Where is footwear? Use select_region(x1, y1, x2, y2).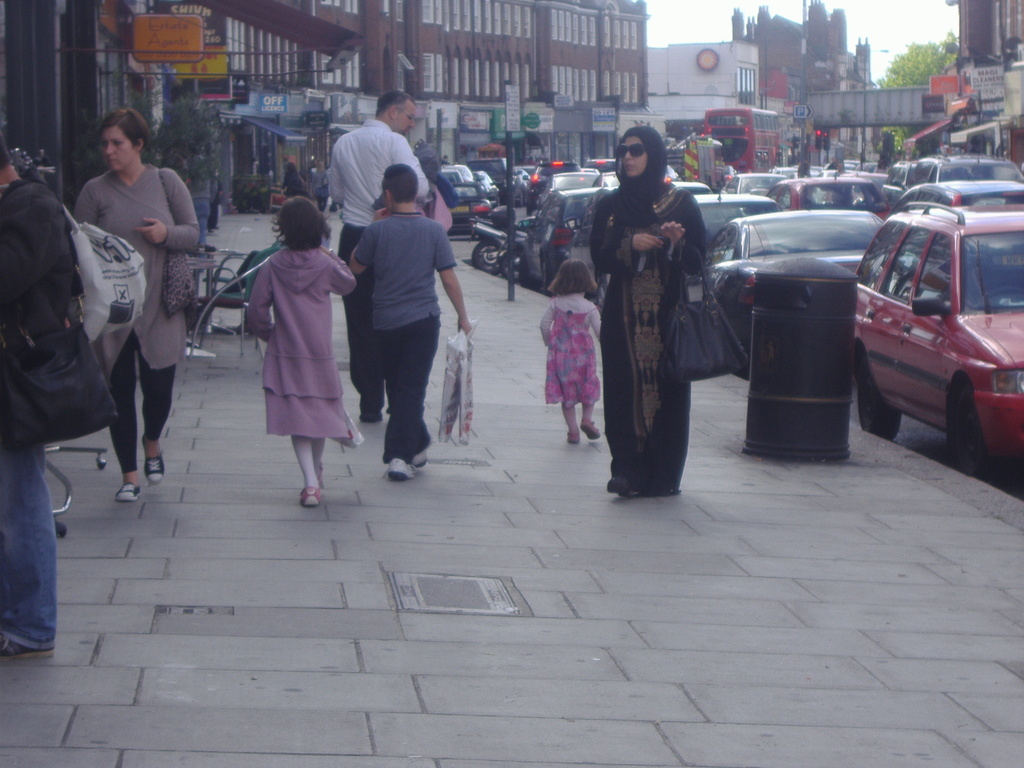
select_region(299, 491, 319, 504).
